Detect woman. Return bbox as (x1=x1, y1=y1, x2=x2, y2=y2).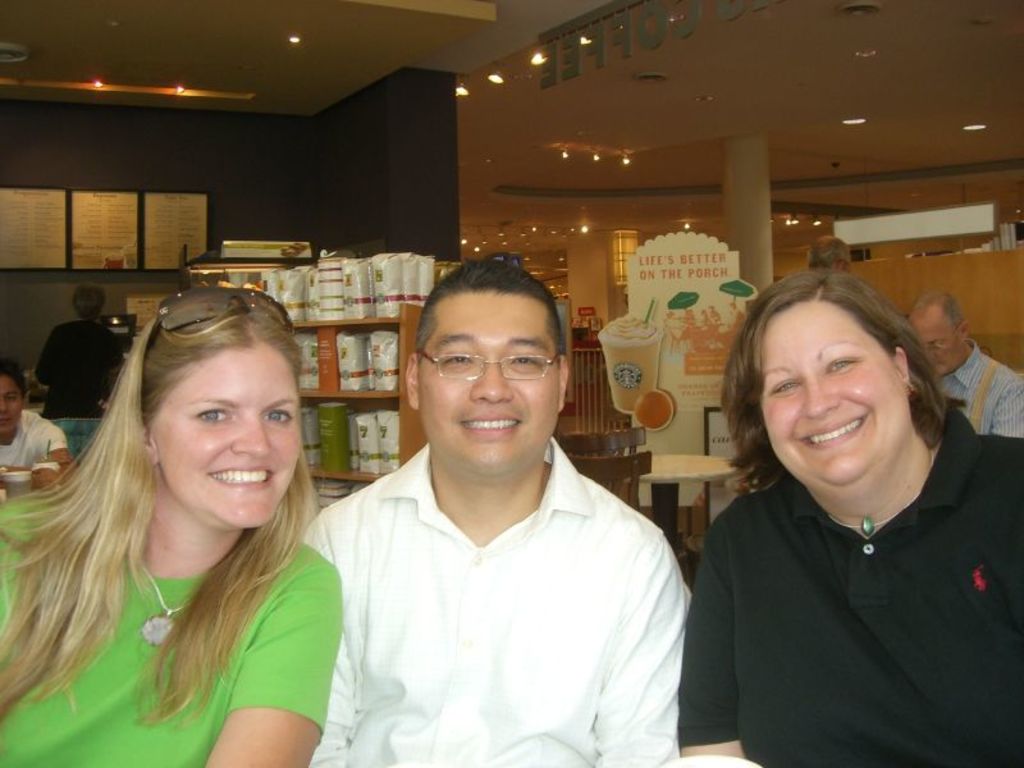
(x1=0, y1=306, x2=343, y2=767).
